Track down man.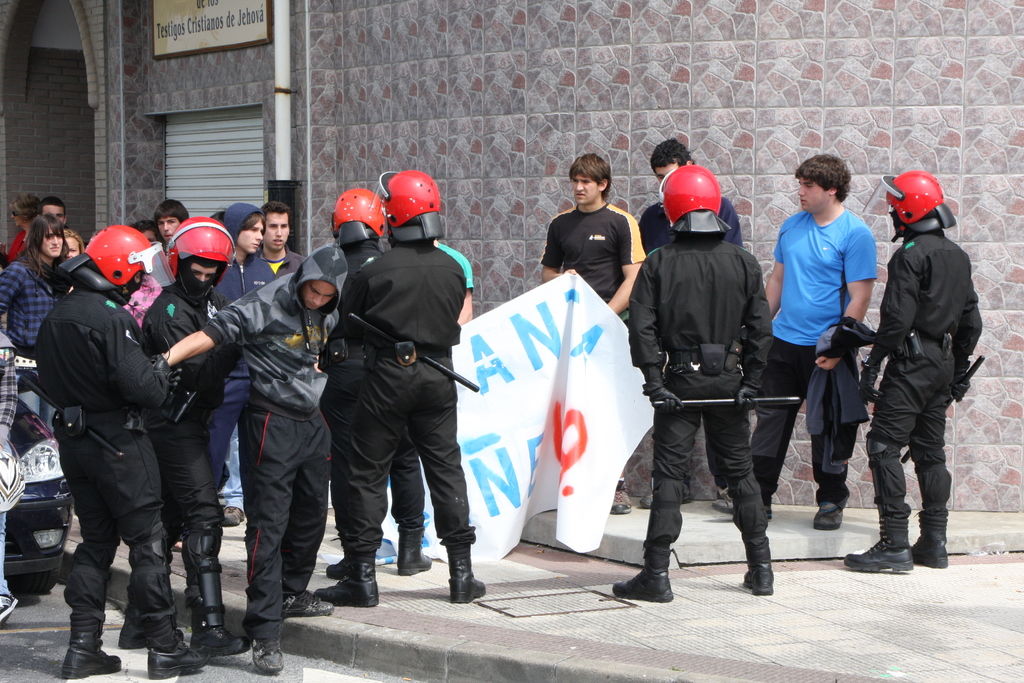
Tracked to bbox=(705, 147, 891, 542).
